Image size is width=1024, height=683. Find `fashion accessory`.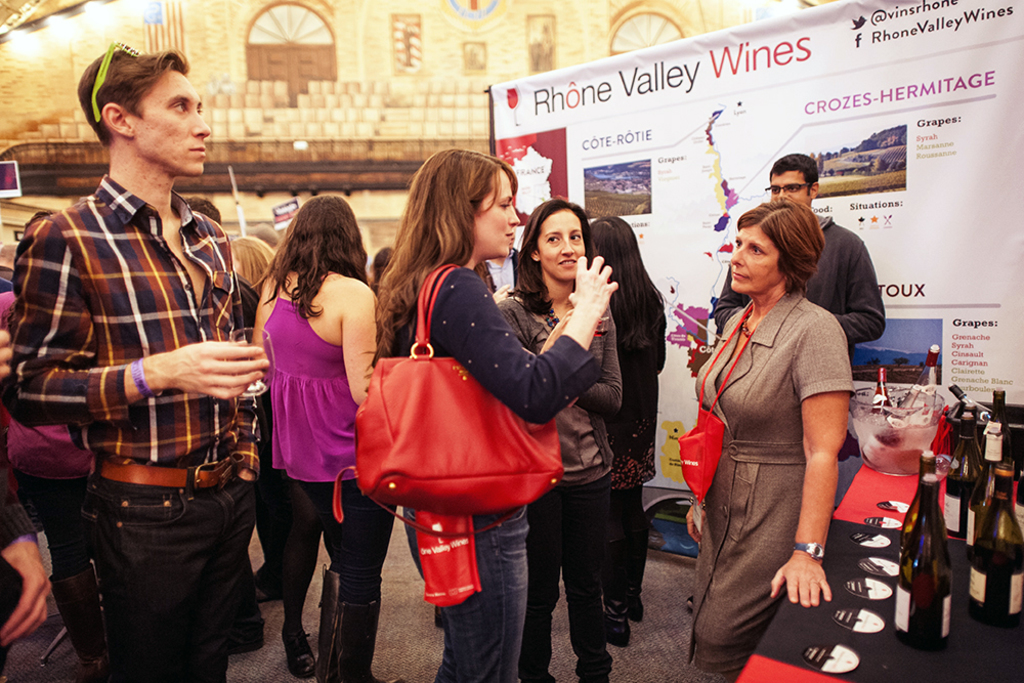
bbox=[627, 521, 652, 620].
